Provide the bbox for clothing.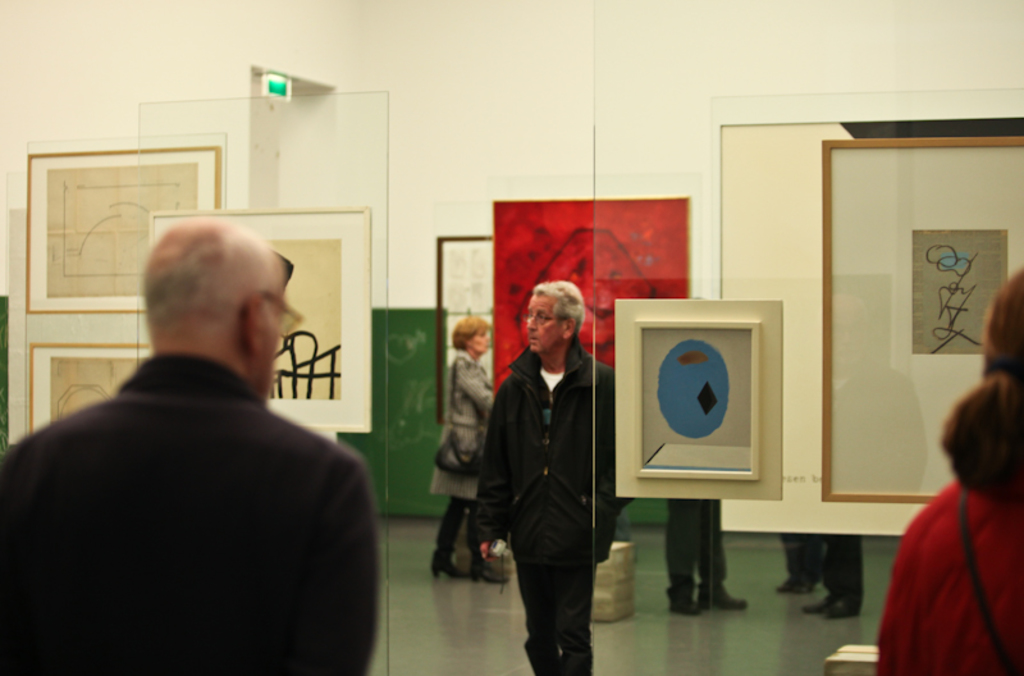
(664,499,726,595).
